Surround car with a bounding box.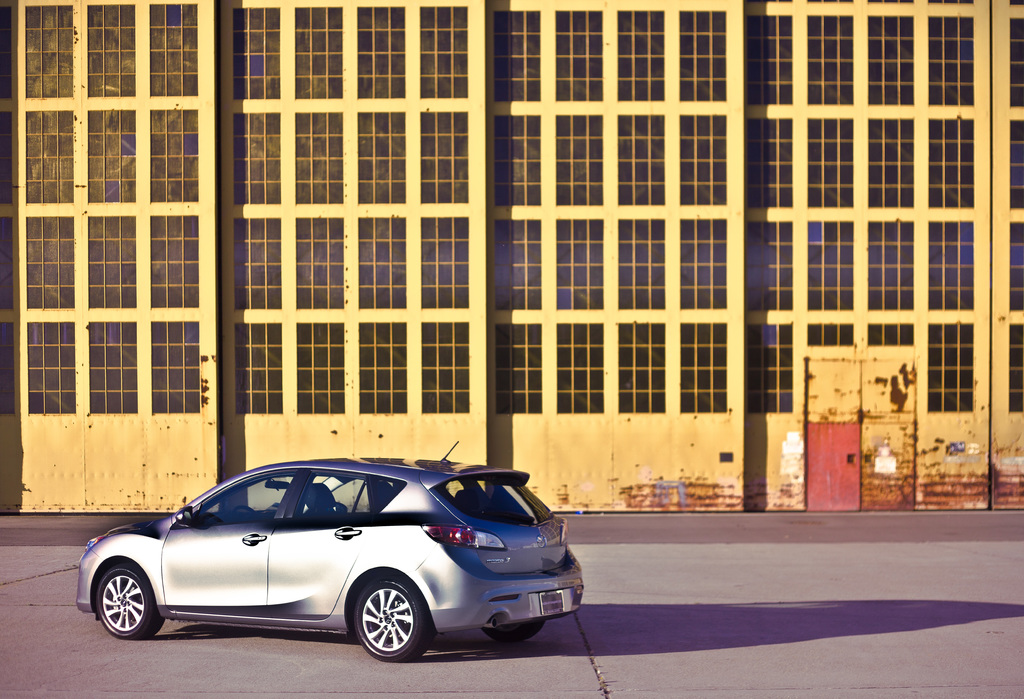
pyautogui.locateOnScreen(76, 440, 582, 659).
